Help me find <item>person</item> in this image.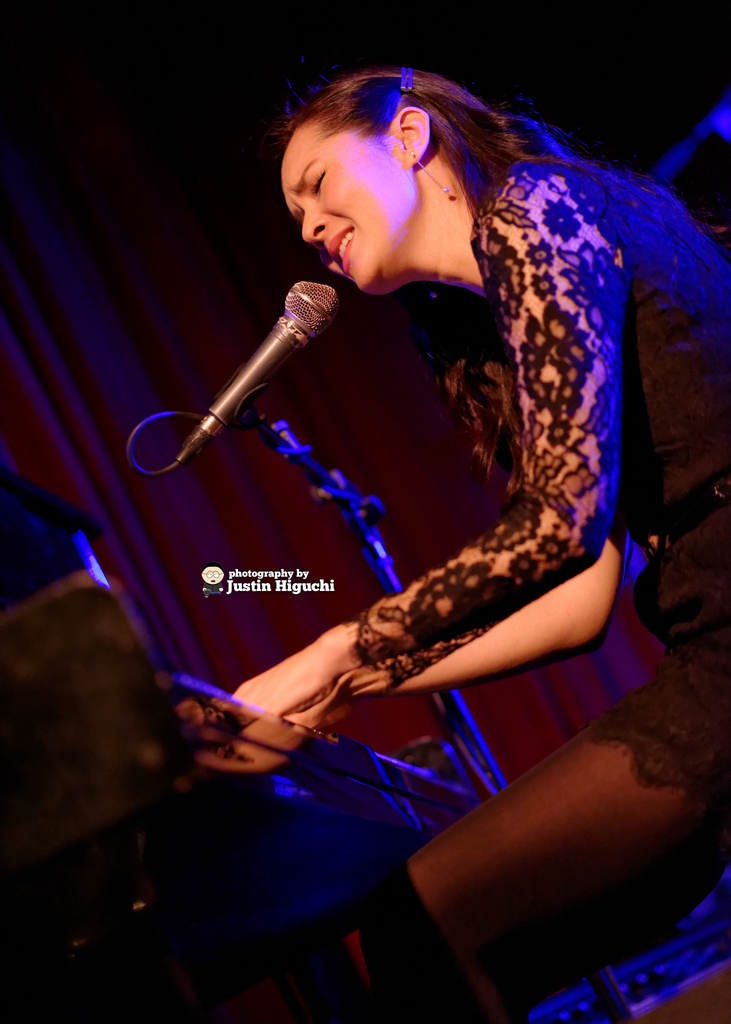
Found it: [223, 60, 730, 1020].
